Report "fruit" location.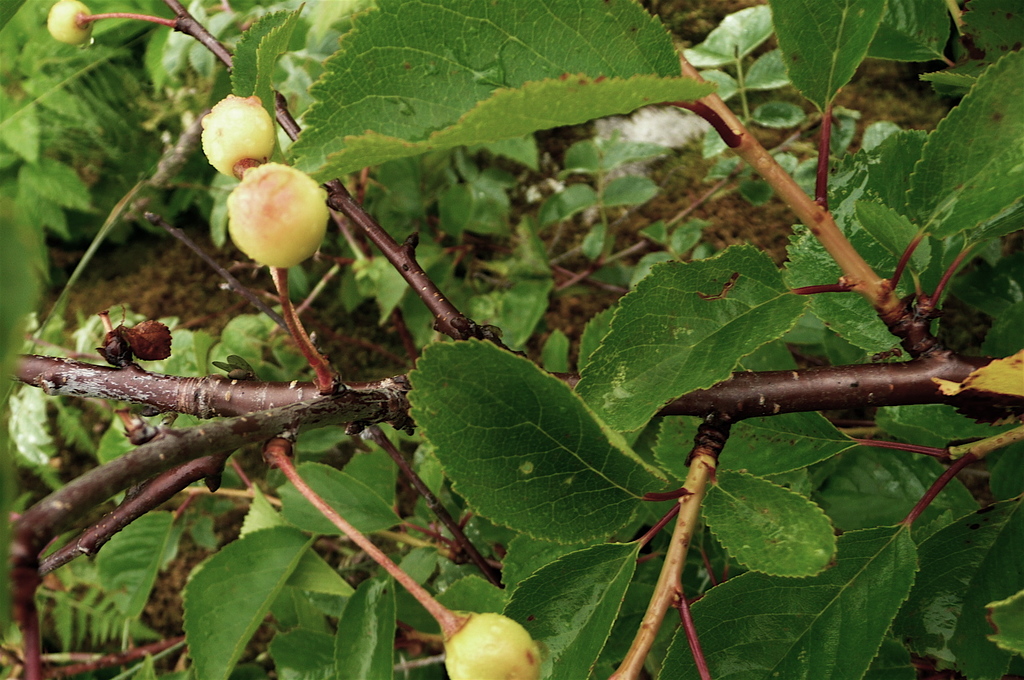
Report: pyautogui.locateOnScreen(229, 159, 330, 266).
